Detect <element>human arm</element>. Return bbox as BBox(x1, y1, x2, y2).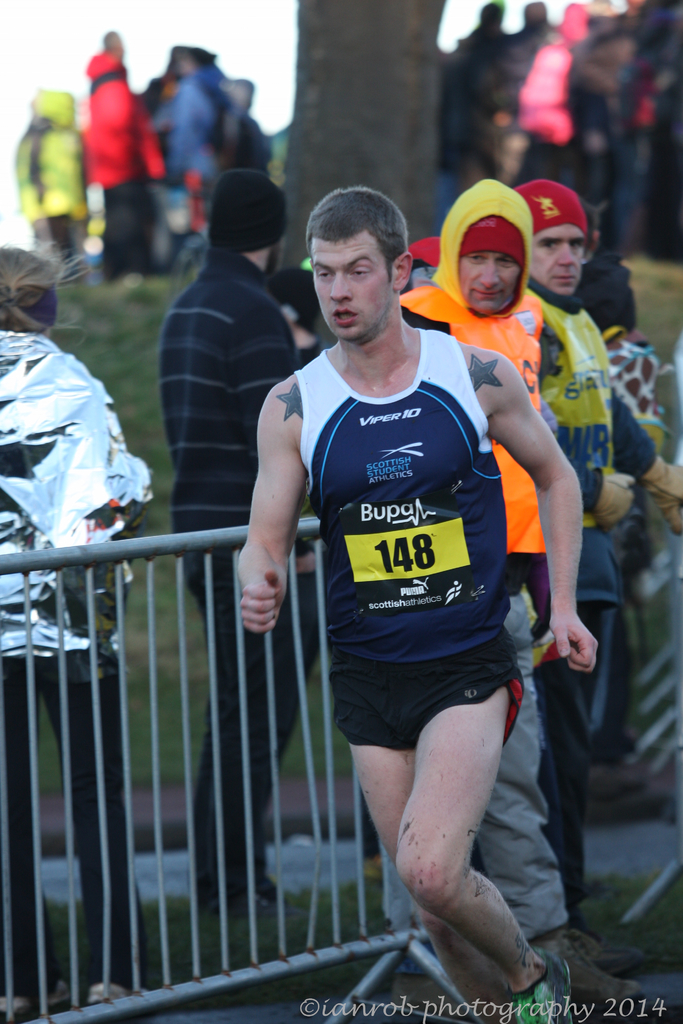
BBox(502, 359, 604, 666).
